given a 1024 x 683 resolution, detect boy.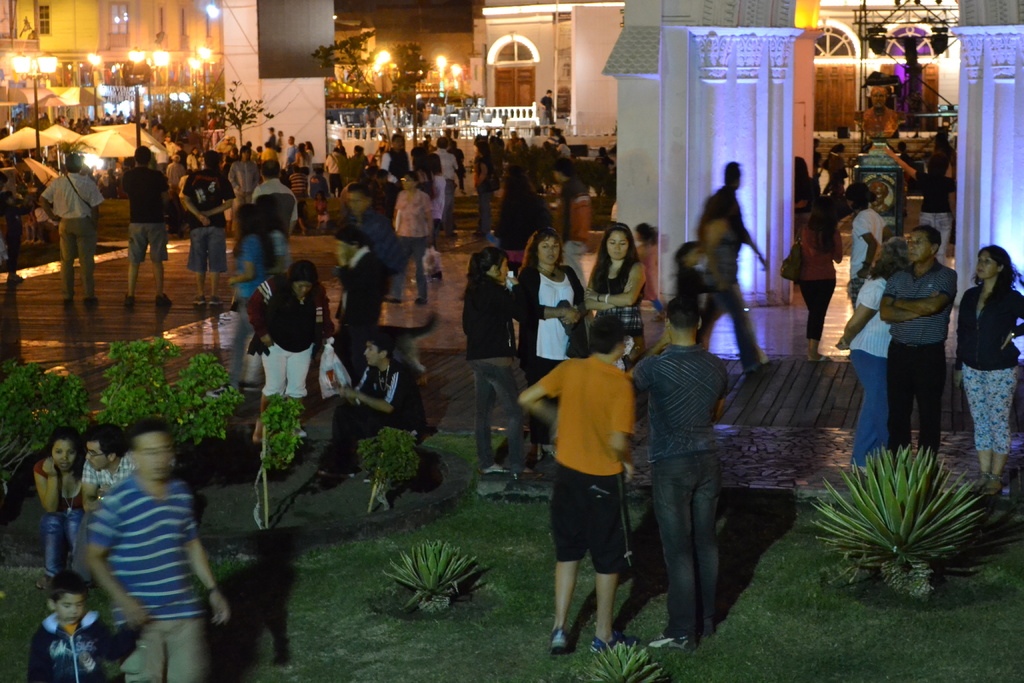
crop(513, 307, 678, 666).
